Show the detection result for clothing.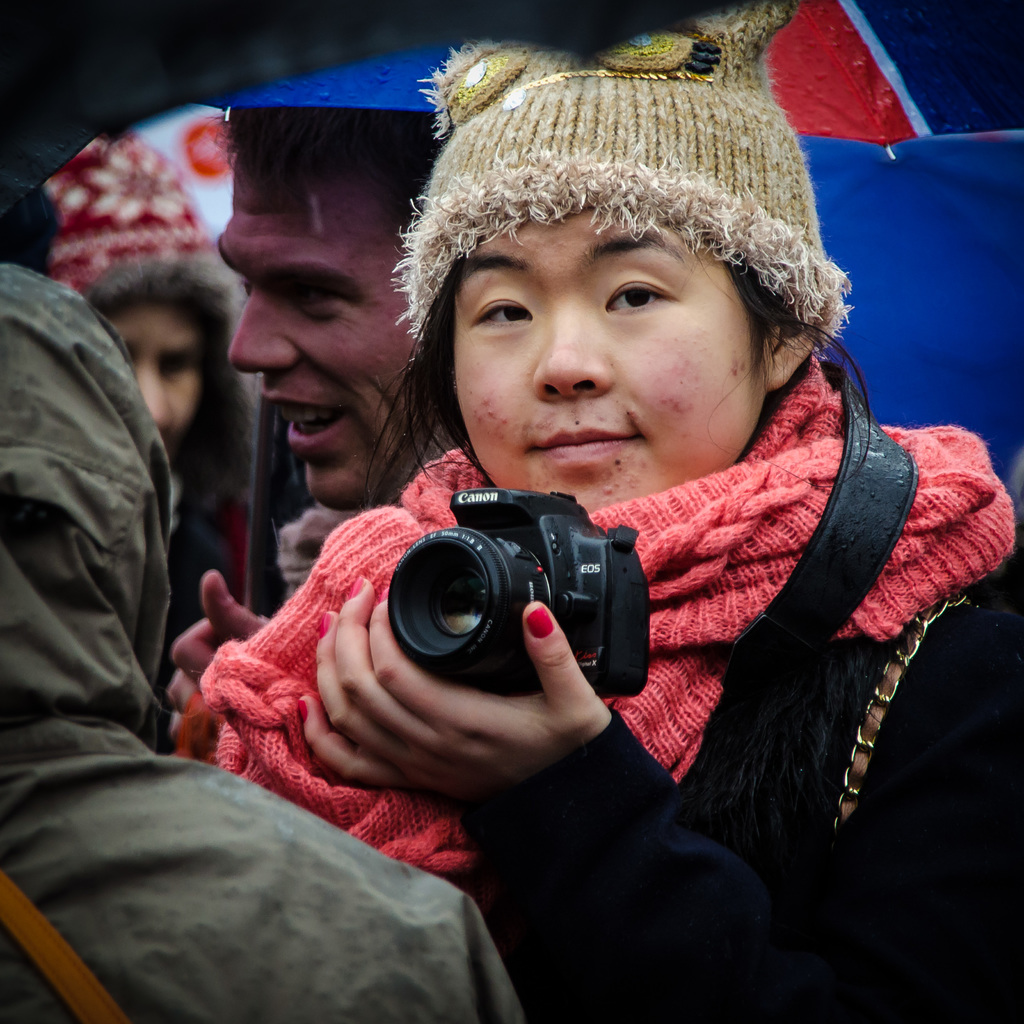
[227, 143, 1009, 948].
